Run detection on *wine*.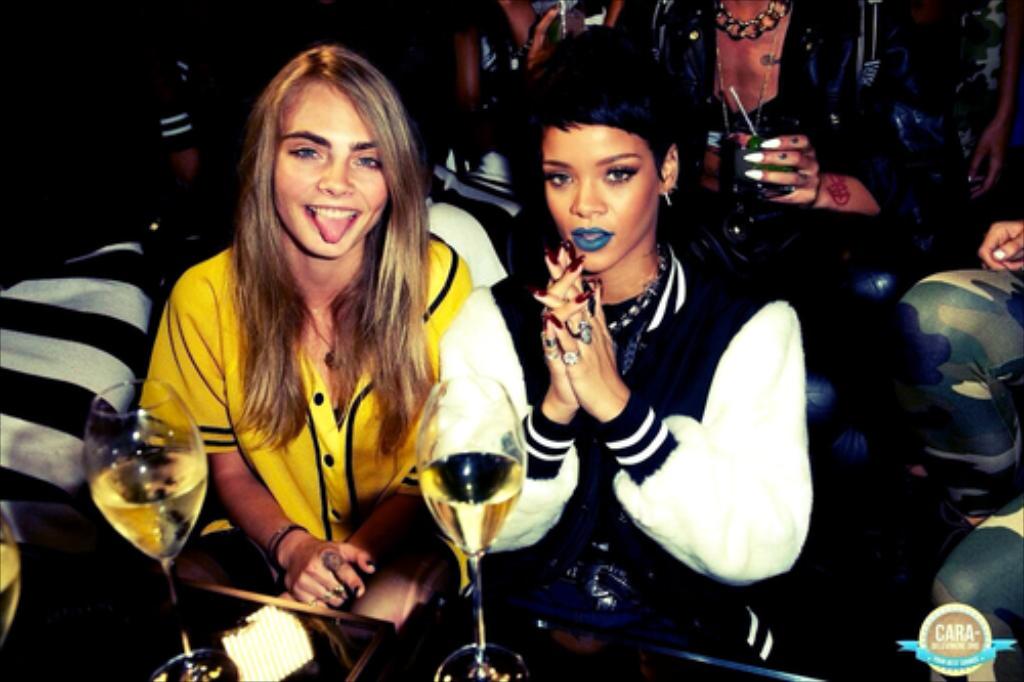
Result: bbox=(90, 449, 207, 557).
